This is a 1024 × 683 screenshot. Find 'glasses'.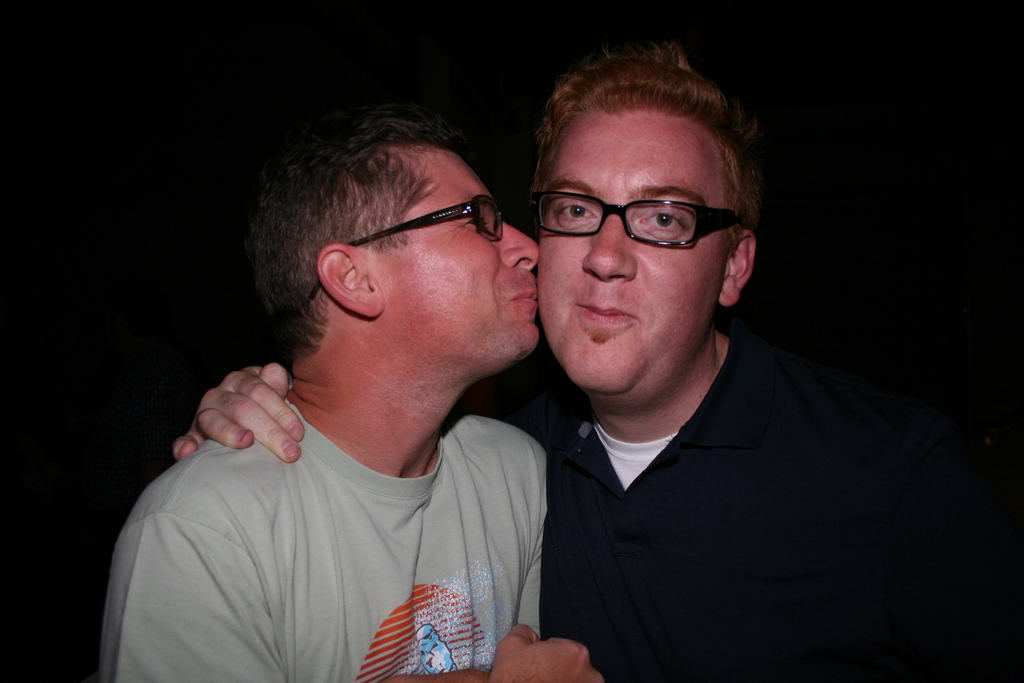
Bounding box: l=527, t=185, r=751, b=255.
